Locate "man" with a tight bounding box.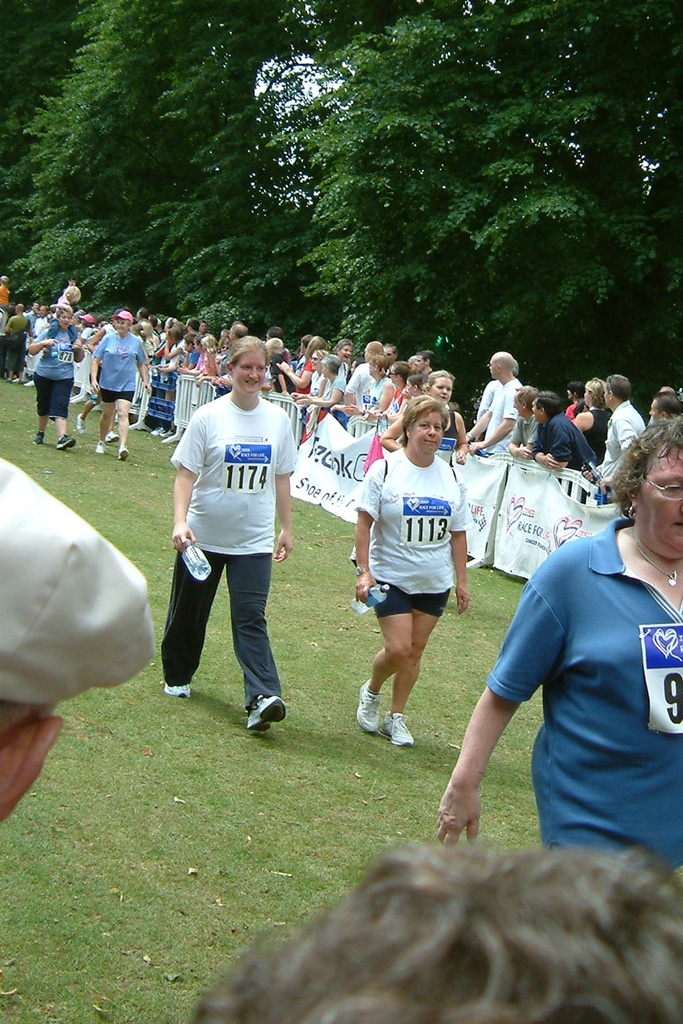
<bbox>456, 351, 525, 454</bbox>.
